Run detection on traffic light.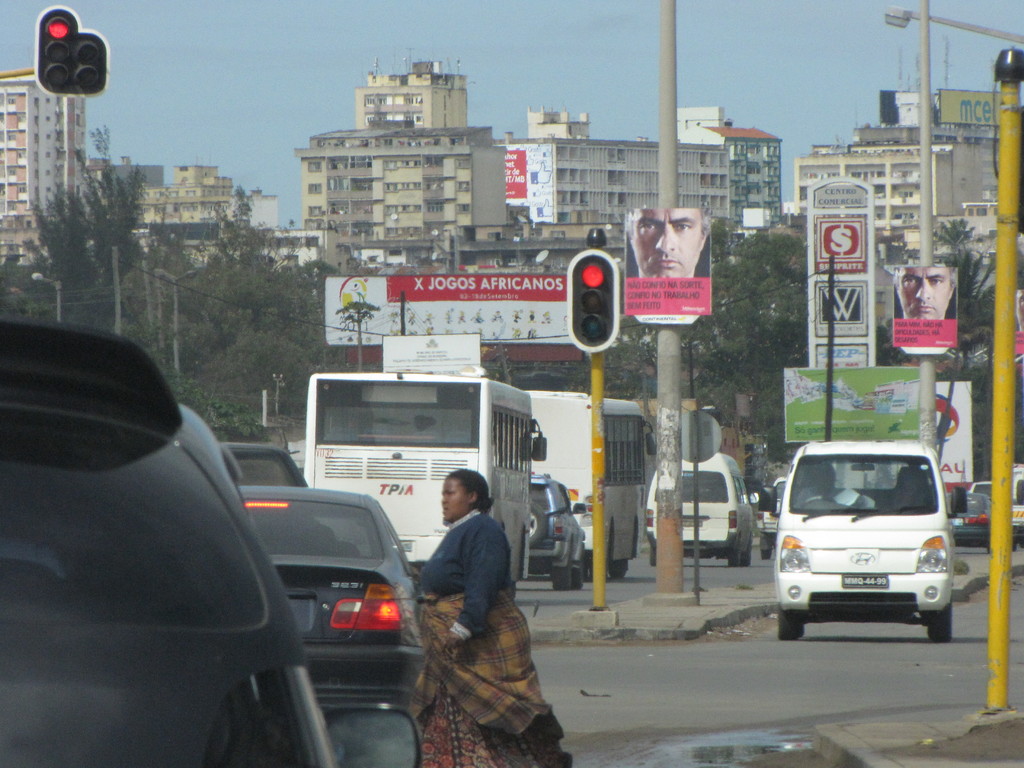
Result: bbox=(34, 4, 109, 95).
